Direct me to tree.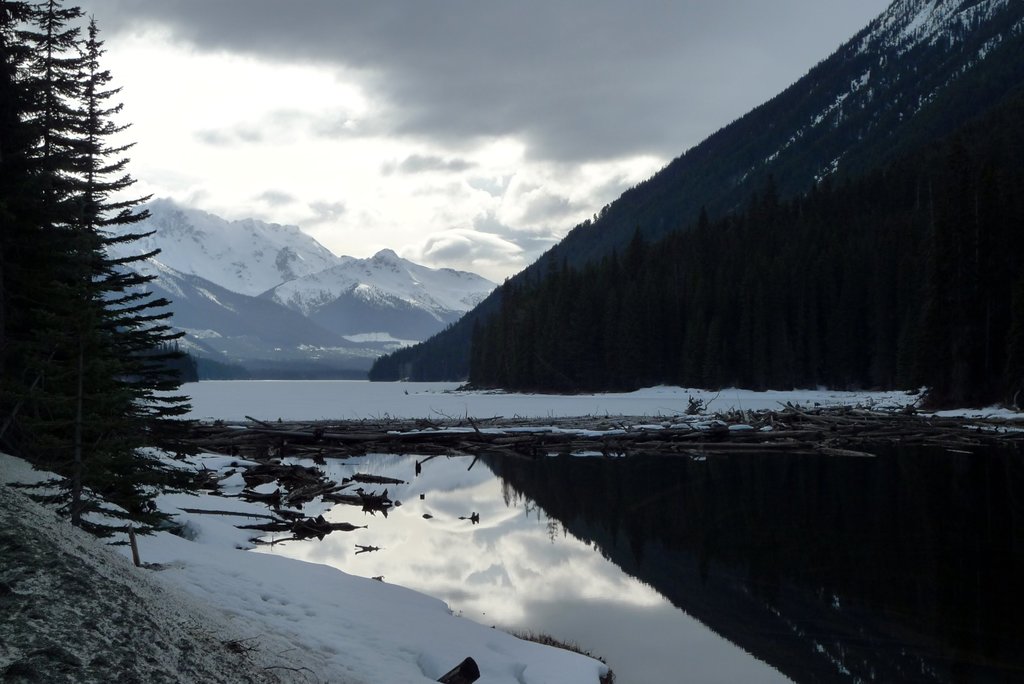
Direction: x1=13, y1=24, x2=170, y2=521.
